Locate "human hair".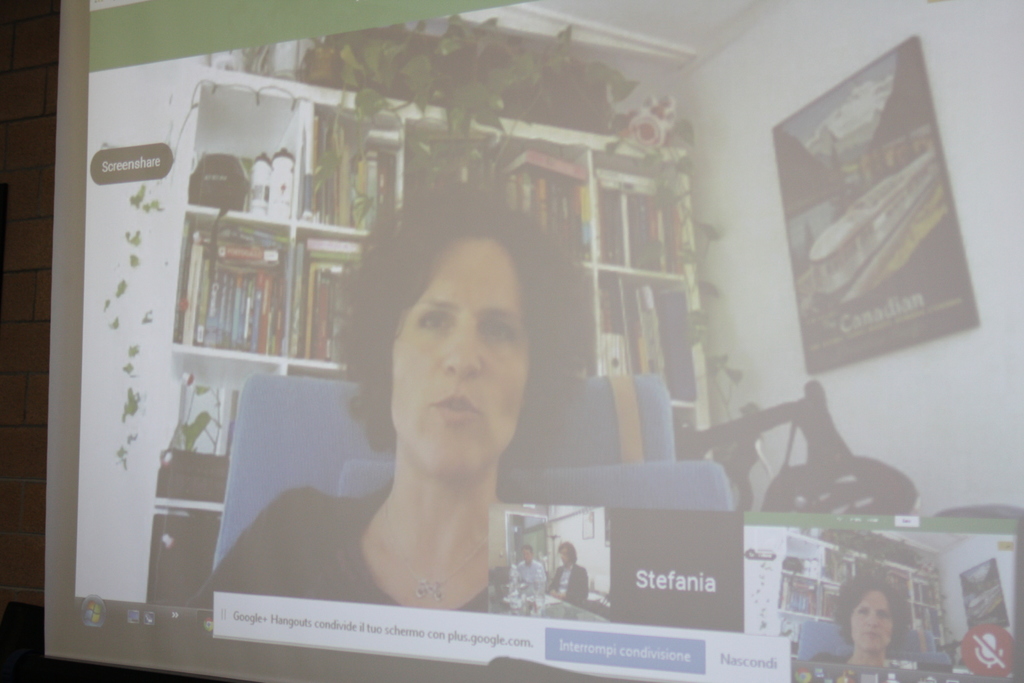
Bounding box: [left=334, top=179, right=596, bottom=454].
